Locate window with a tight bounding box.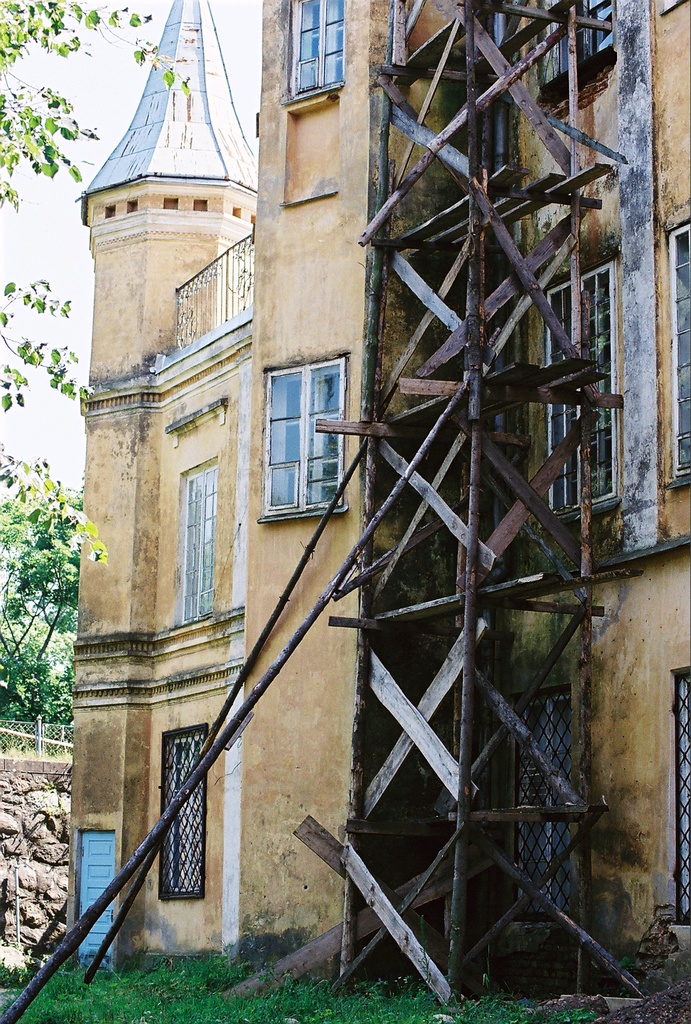
471 685 574 931.
